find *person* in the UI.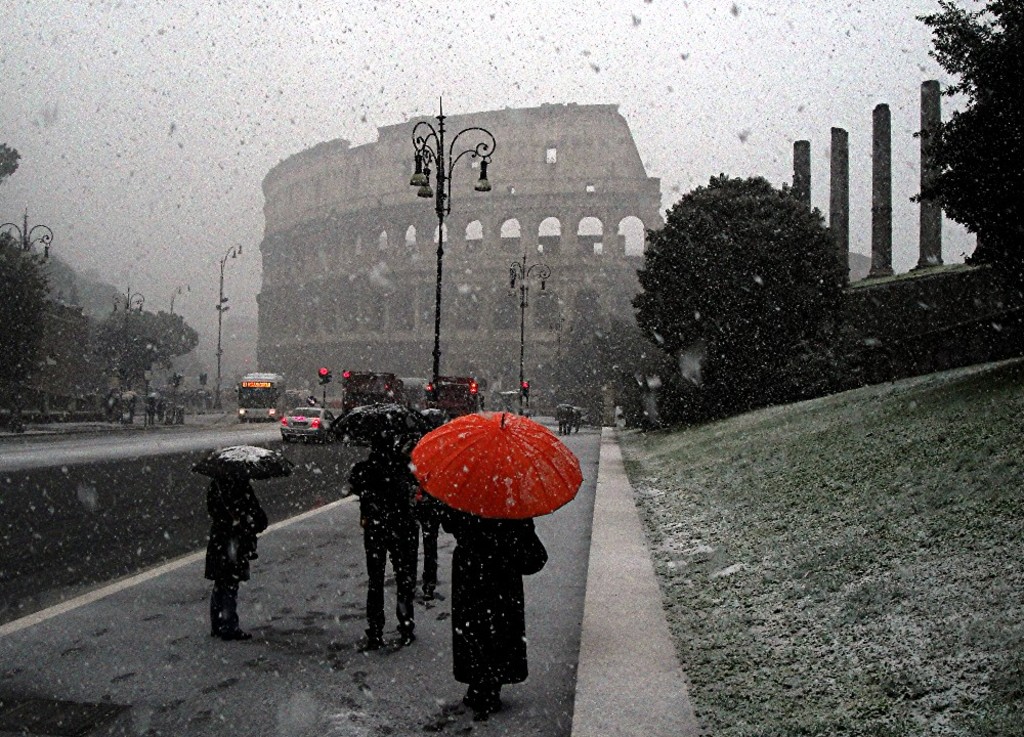
UI element at (left=158, top=399, right=167, bottom=423).
